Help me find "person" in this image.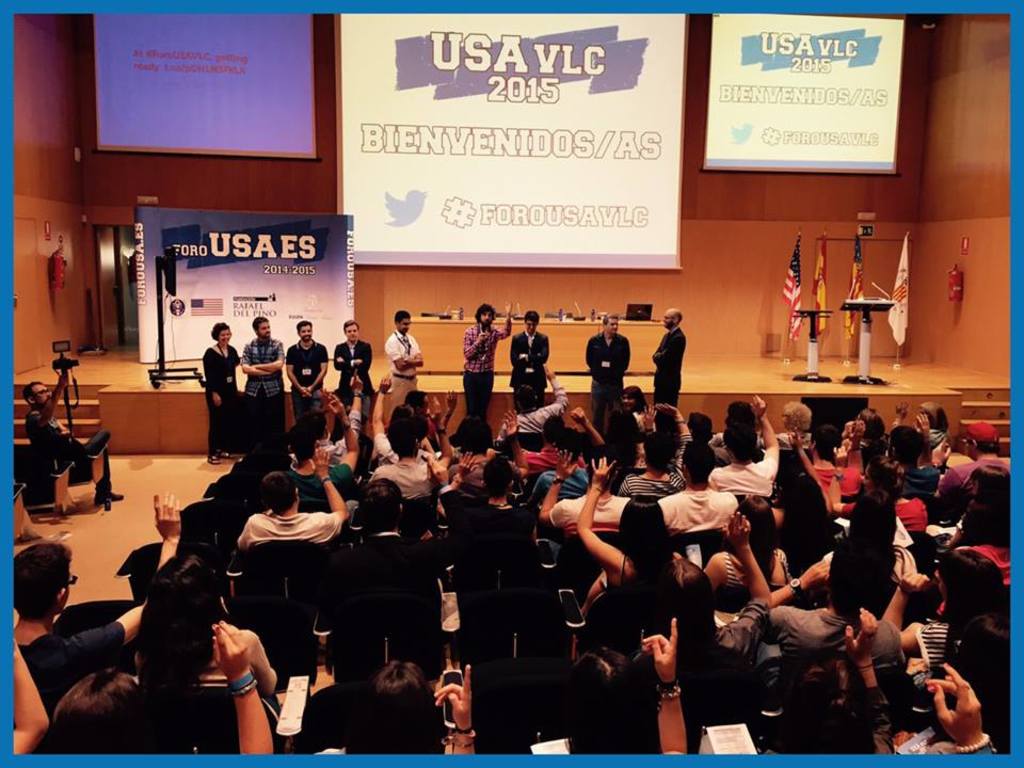
Found it: <region>587, 316, 628, 431</region>.
